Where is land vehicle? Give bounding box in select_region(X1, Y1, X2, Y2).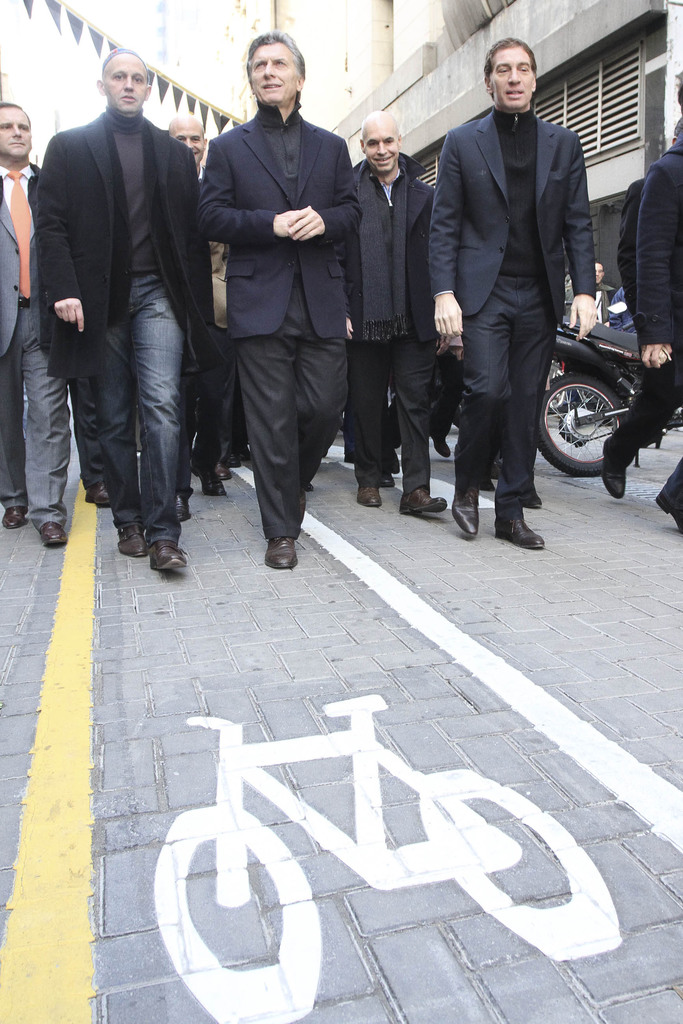
select_region(532, 300, 682, 493).
